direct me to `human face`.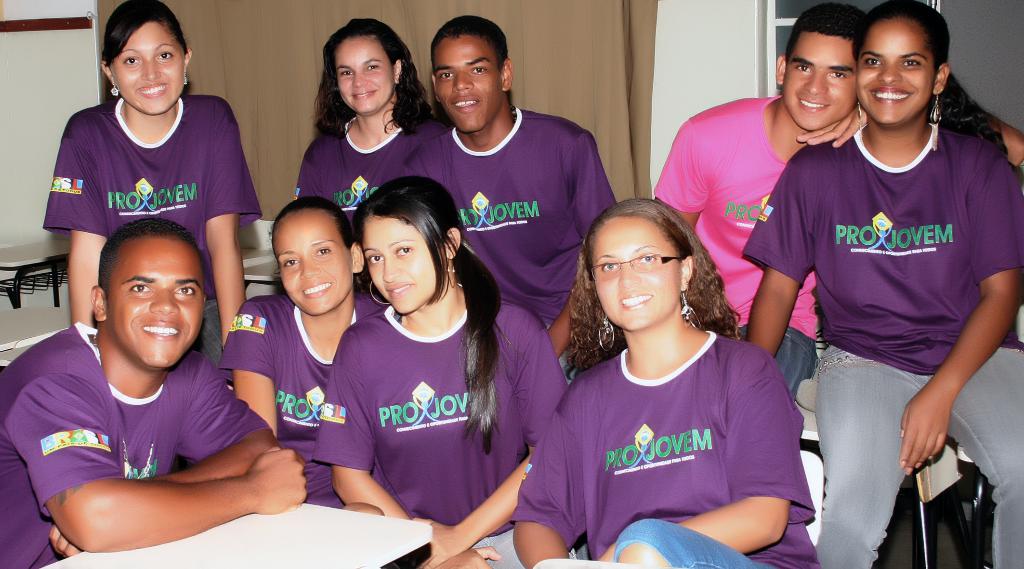
Direction: (338,40,389,112).
